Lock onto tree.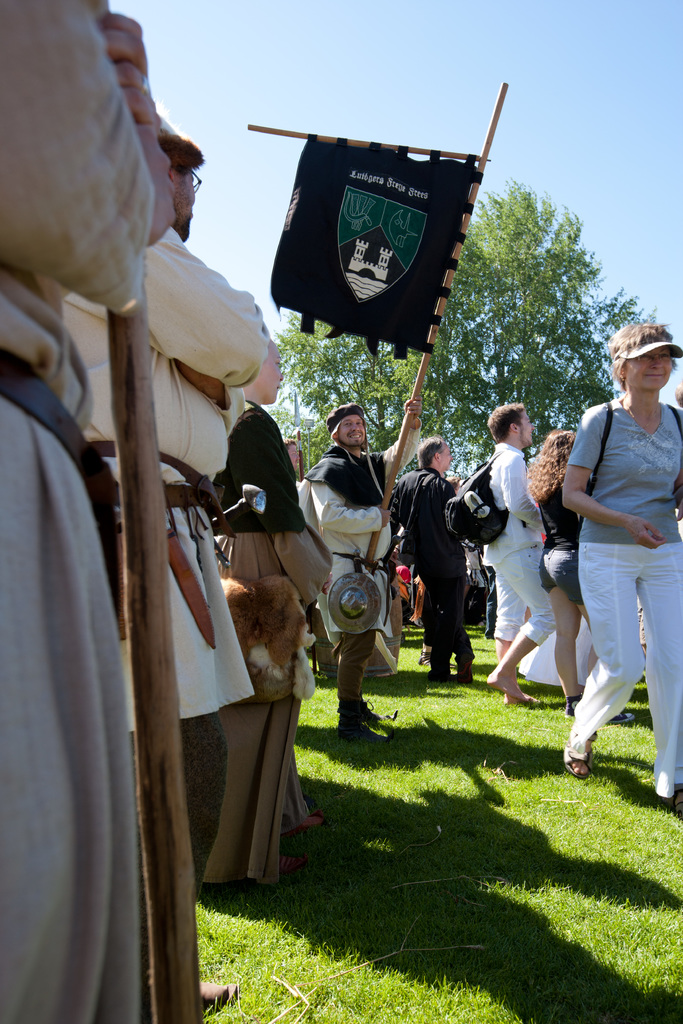
Locked: {"x1": 271, "y1": 196, "x2": 639, "y2": 457}.
